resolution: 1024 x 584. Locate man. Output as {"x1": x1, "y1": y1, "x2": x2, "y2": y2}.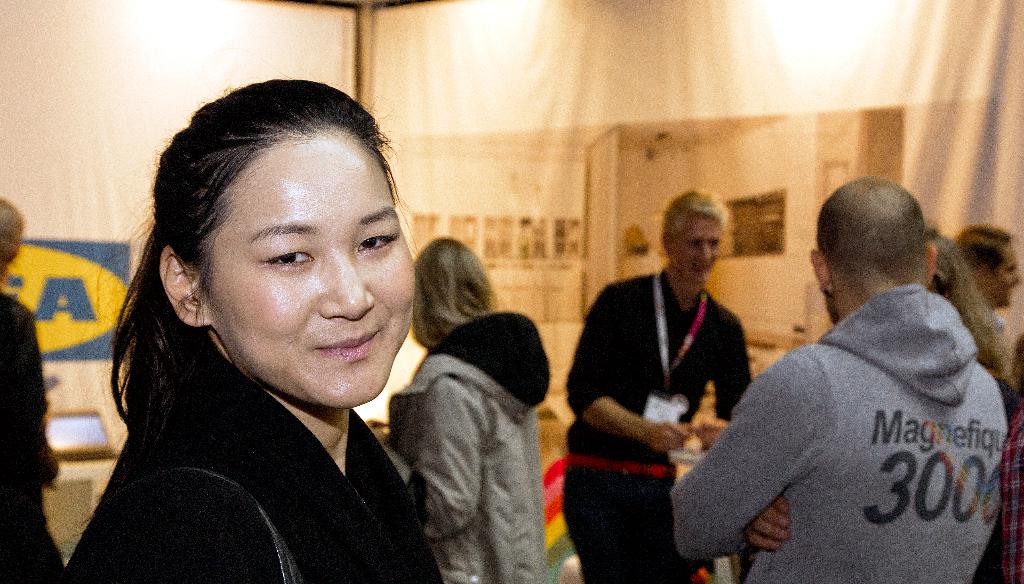
{"x1": 560, "y1": 182, "x2": 755, "y2": 583}.
